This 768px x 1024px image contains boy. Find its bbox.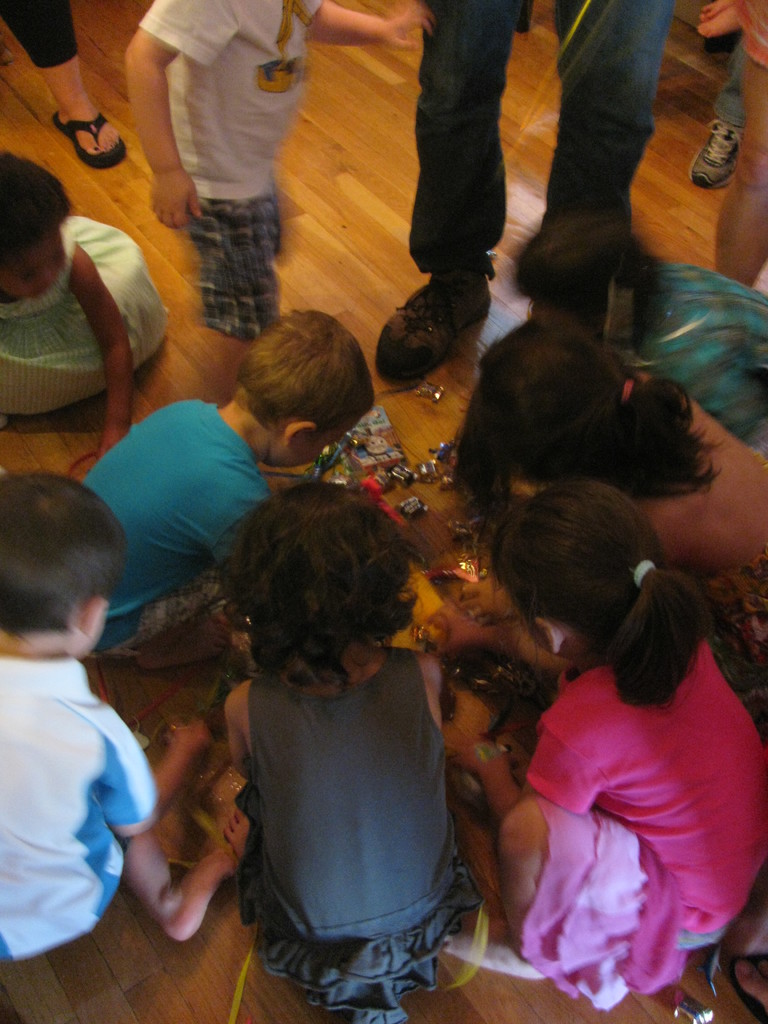
90:312:374:657.
